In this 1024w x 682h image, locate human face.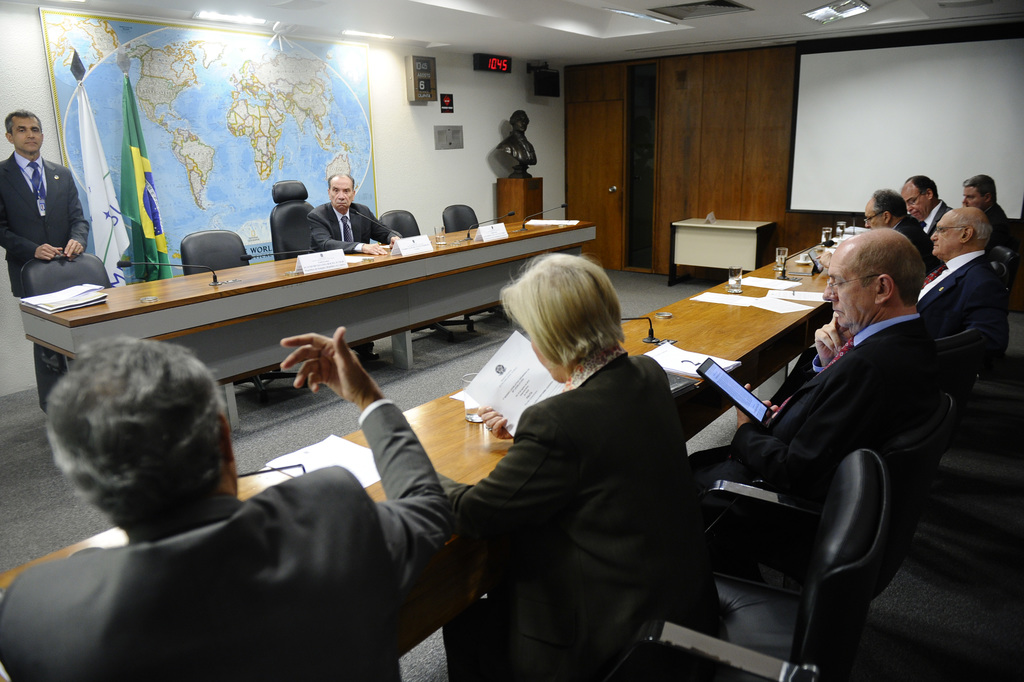
Bounding box: left=332, top=182, right=351, bottom=211.
